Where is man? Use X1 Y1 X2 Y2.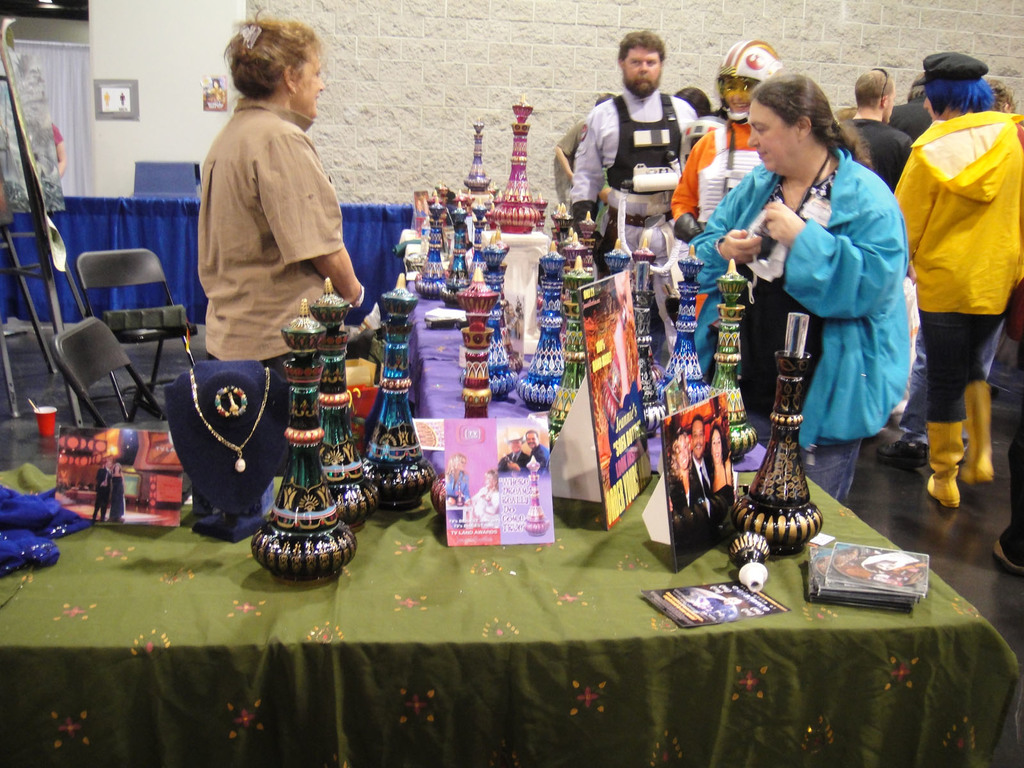
833 67 912 188.
